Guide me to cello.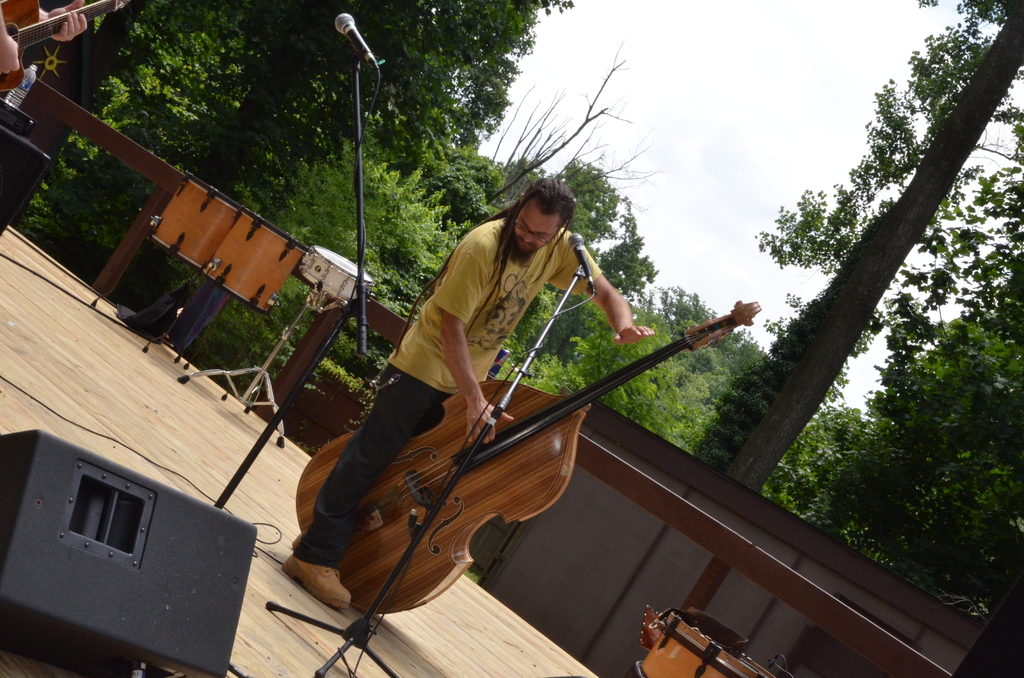
Guidance: <box>287,297,762,618</box>.
